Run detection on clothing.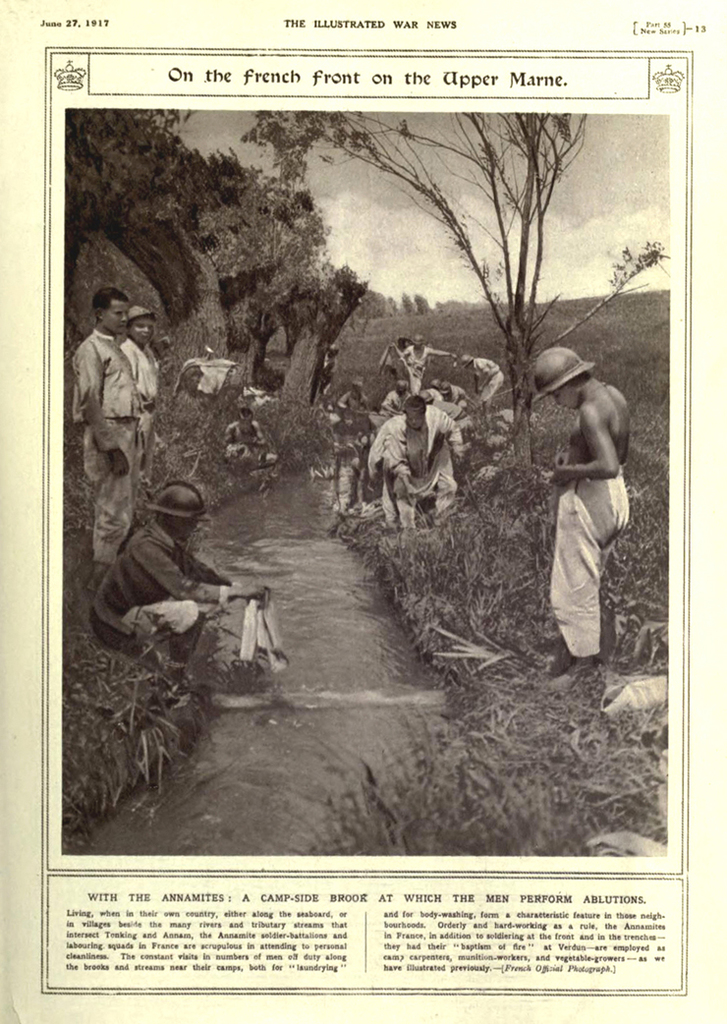
Result: [544,484,625,655].
